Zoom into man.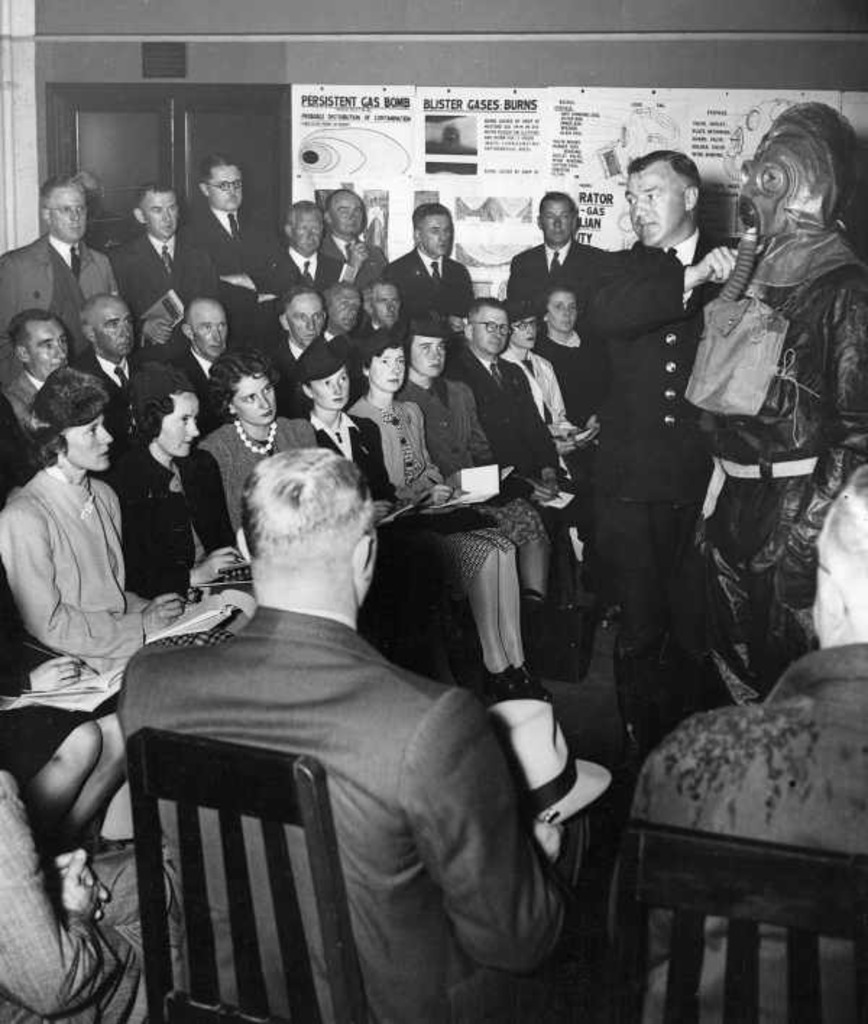
Zoom target: BBox(266, 194, 339, 286).
